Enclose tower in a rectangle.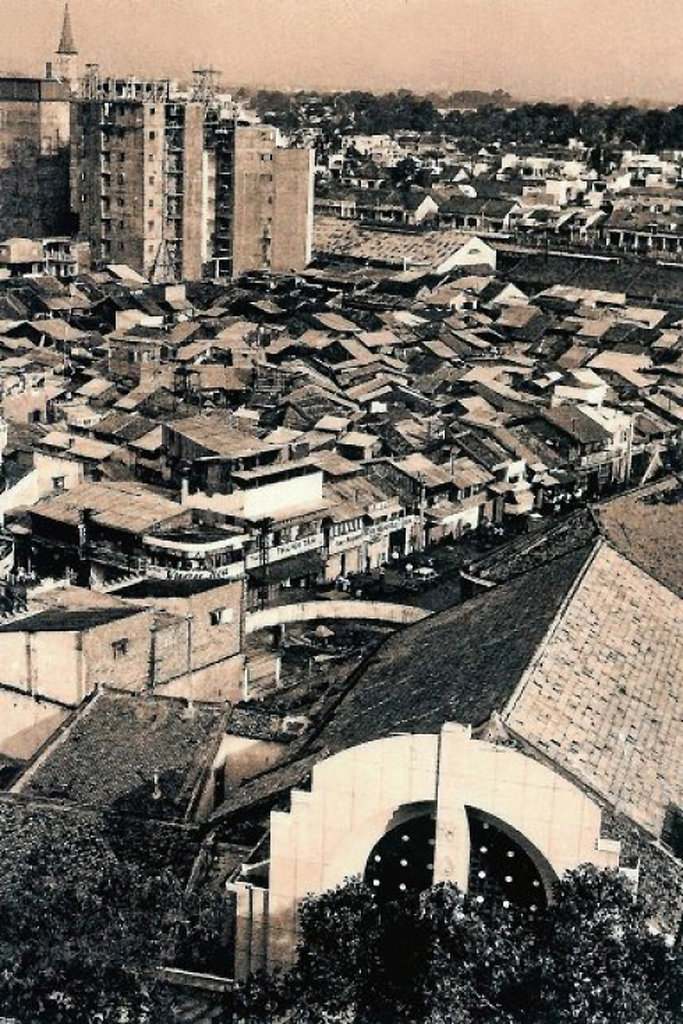
80,80,310,273.
